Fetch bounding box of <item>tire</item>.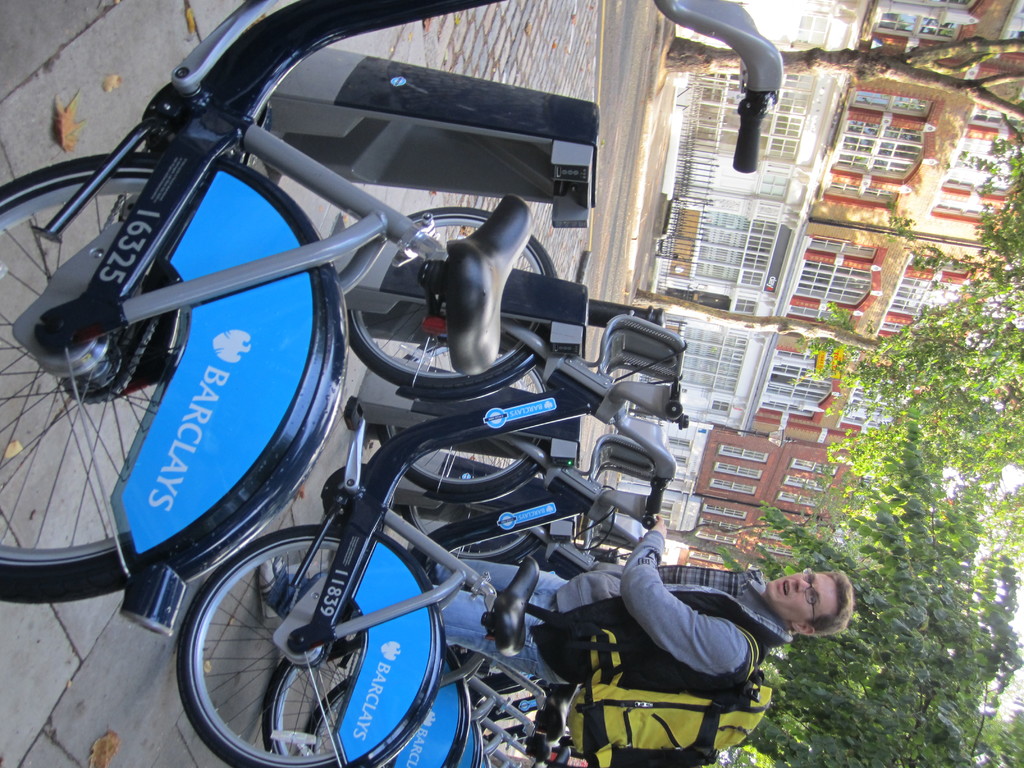
Bbox: x1=300 y1=671 x2=479 y2=760.
